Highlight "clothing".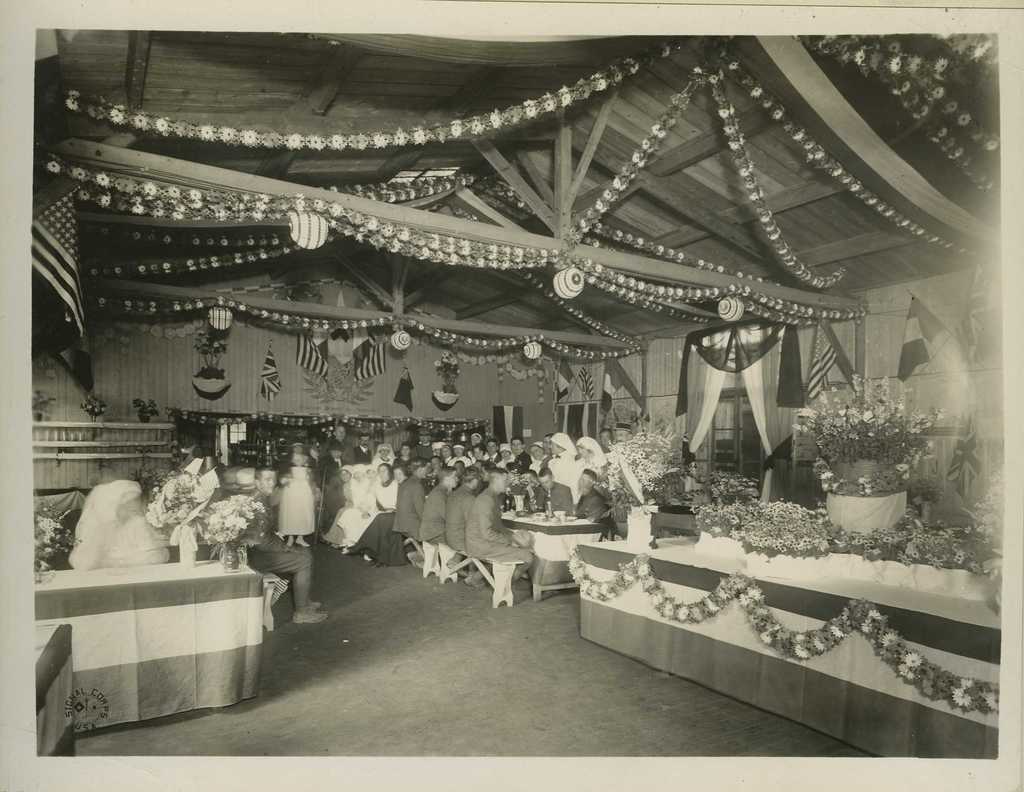
Highlighted region: <box>444,453,474,467</box>.
